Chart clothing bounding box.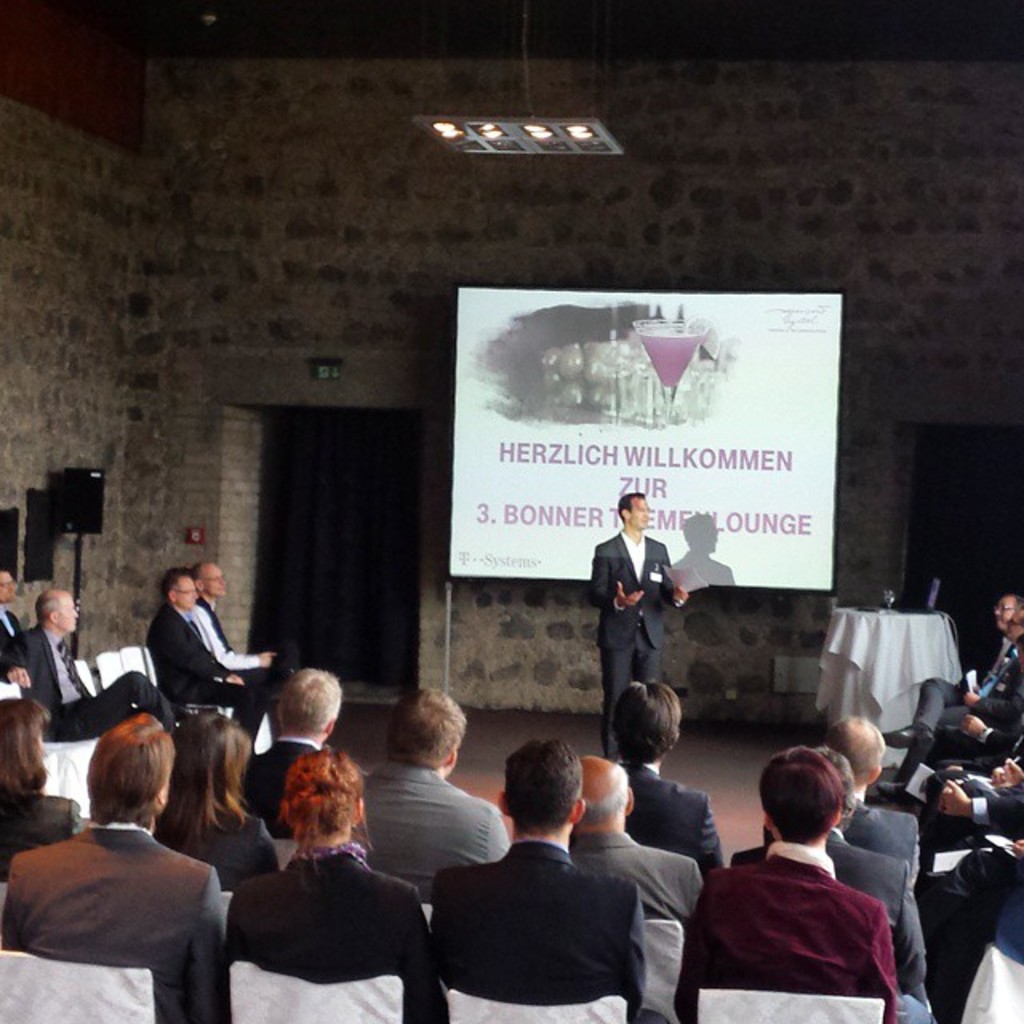
Charted: (x1=848, y1=803, x2=914, y2=902).
